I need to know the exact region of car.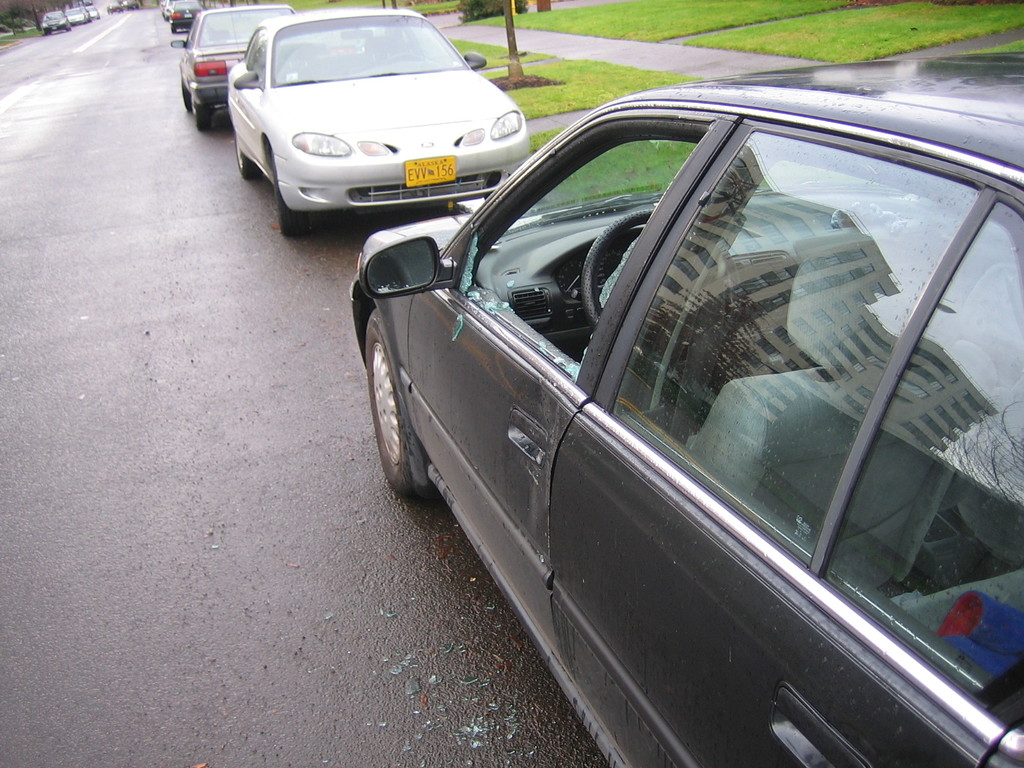
Region: select_region(348, 45, 1023, 767).
